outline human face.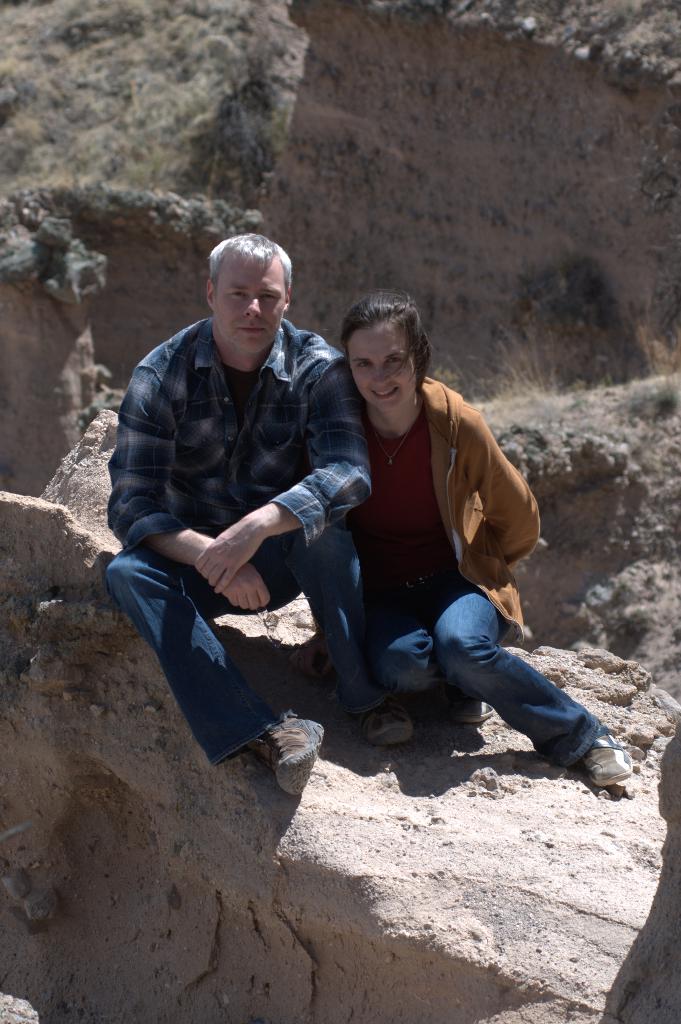
Outline: Rect(347, 325, 422, 416).
